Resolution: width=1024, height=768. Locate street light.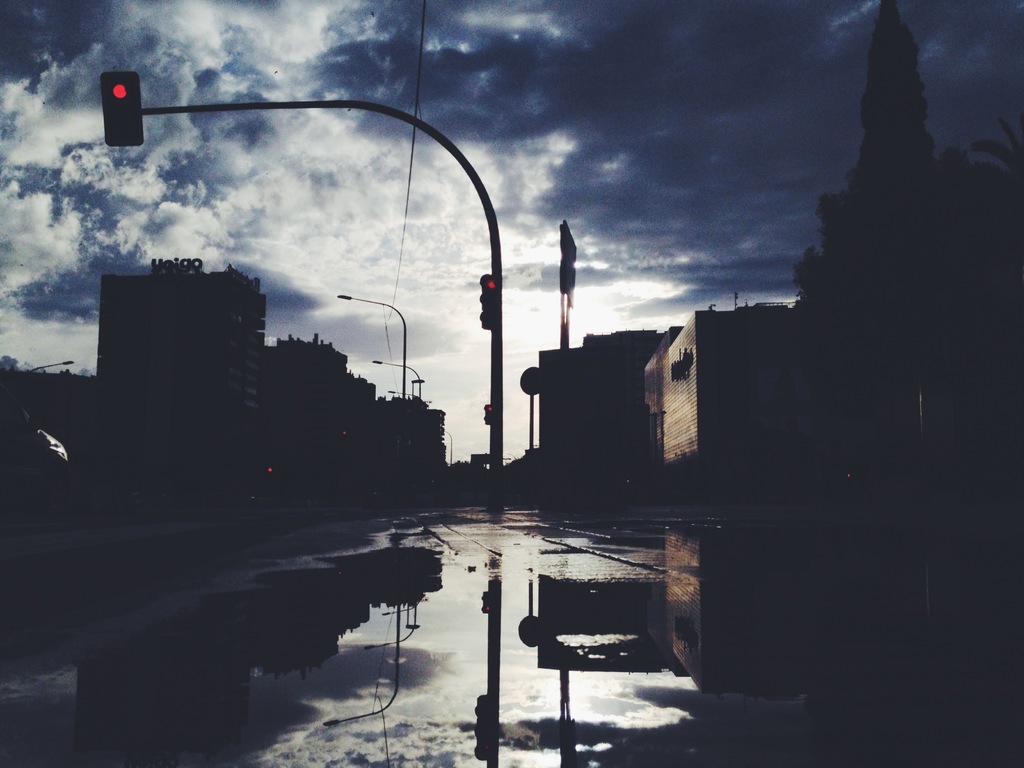
337/291/406/400.
